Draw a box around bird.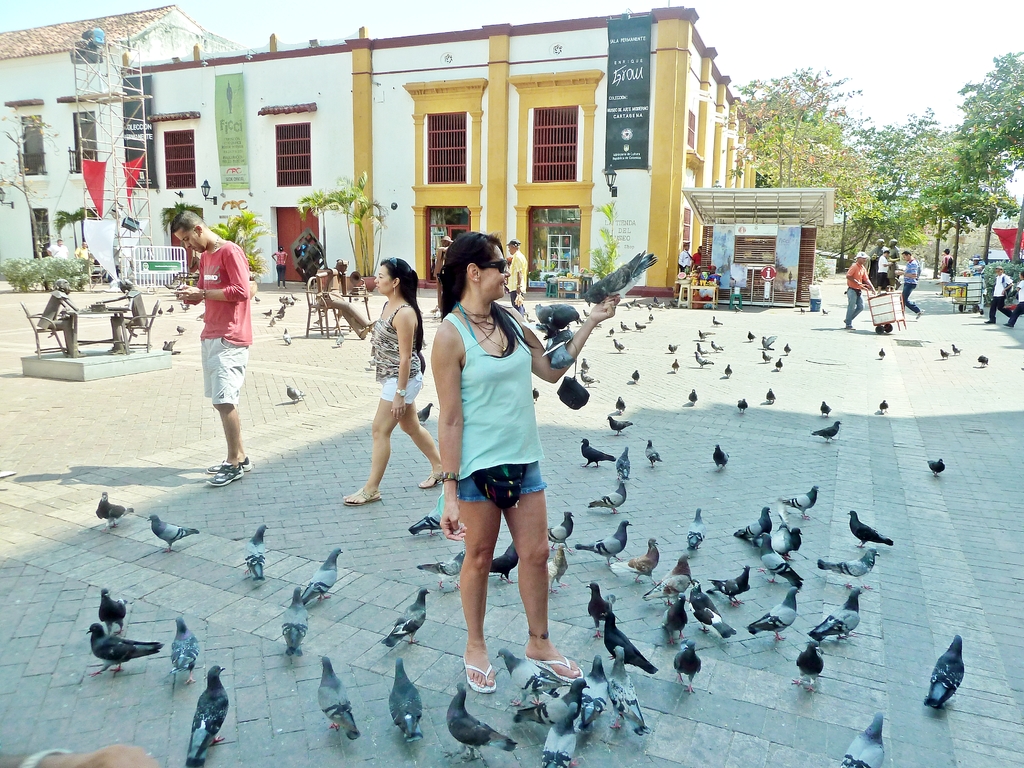
753,541,807,584.
